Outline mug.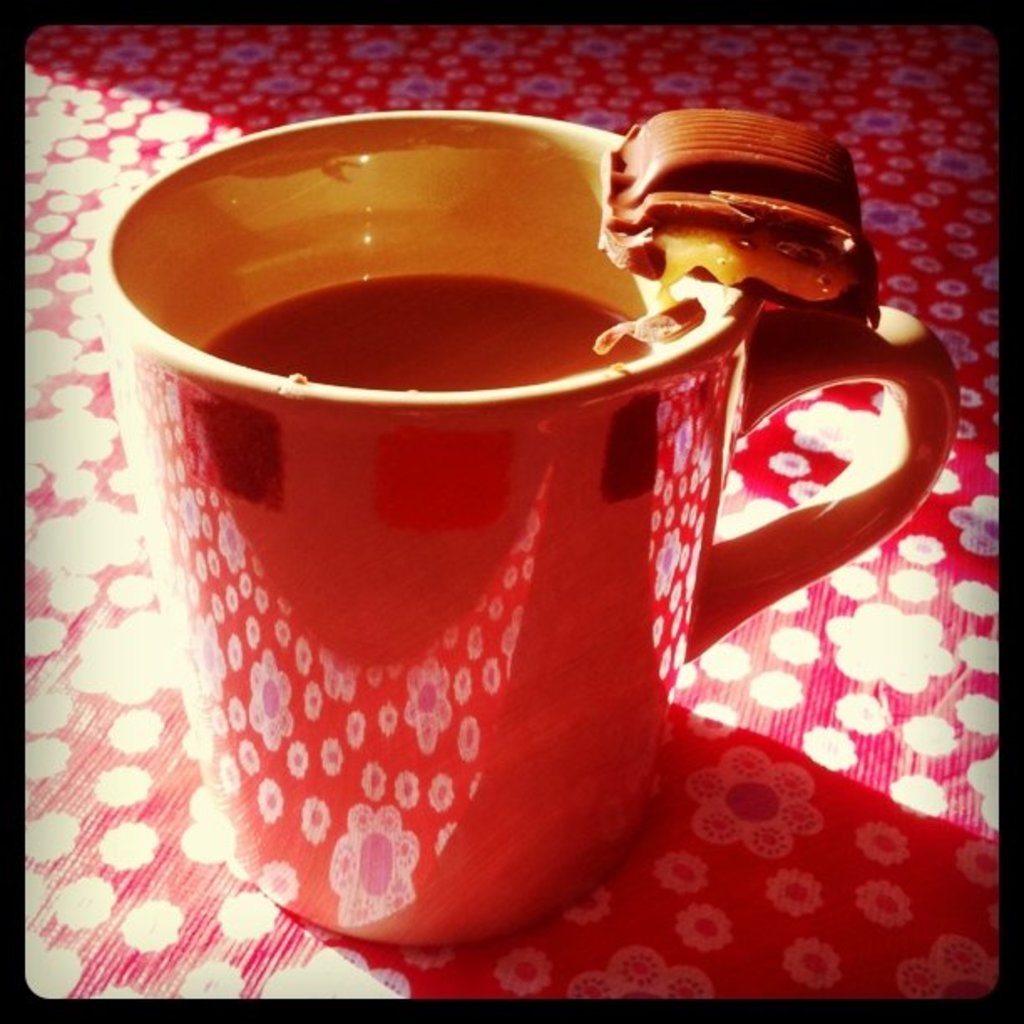
Outline: <region>94, 110, 964, 937</region>.
